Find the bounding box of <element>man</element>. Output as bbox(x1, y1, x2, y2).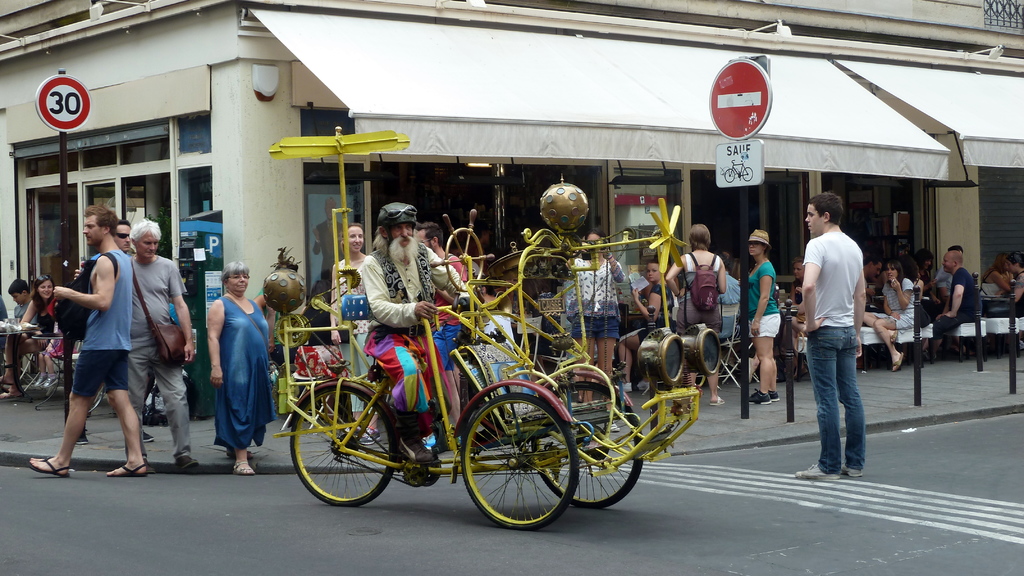
bbox(29, 201, 147, 479).
